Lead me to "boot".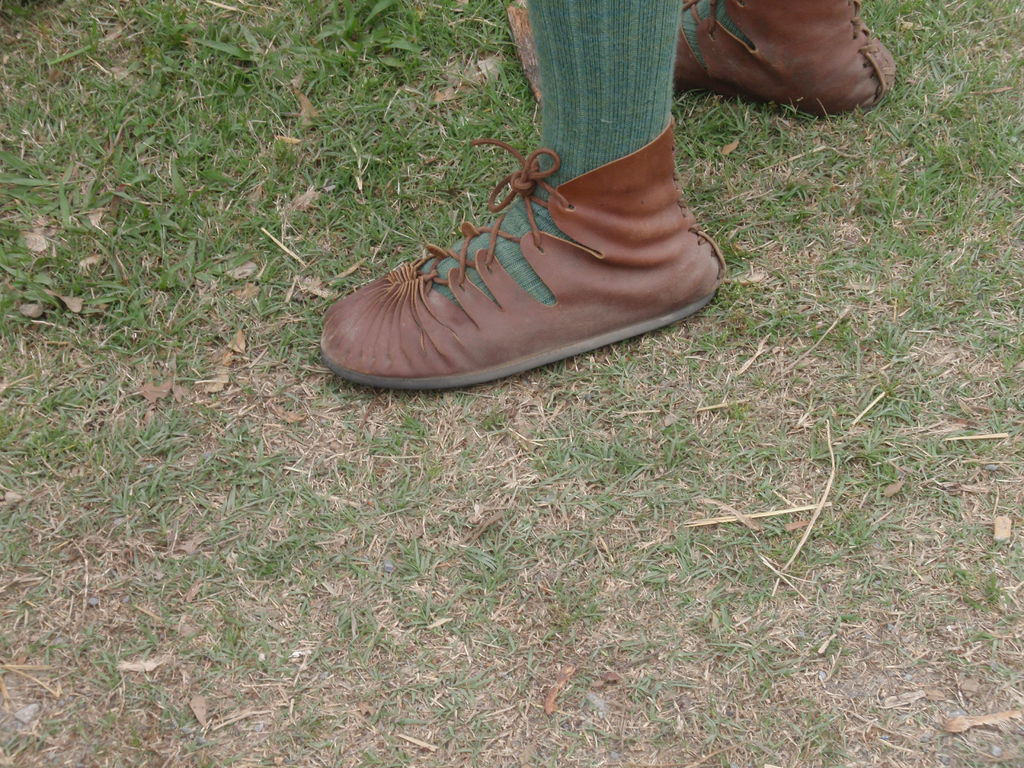
Lead to (x1=669, y1=0, x2=902, y2=121).
